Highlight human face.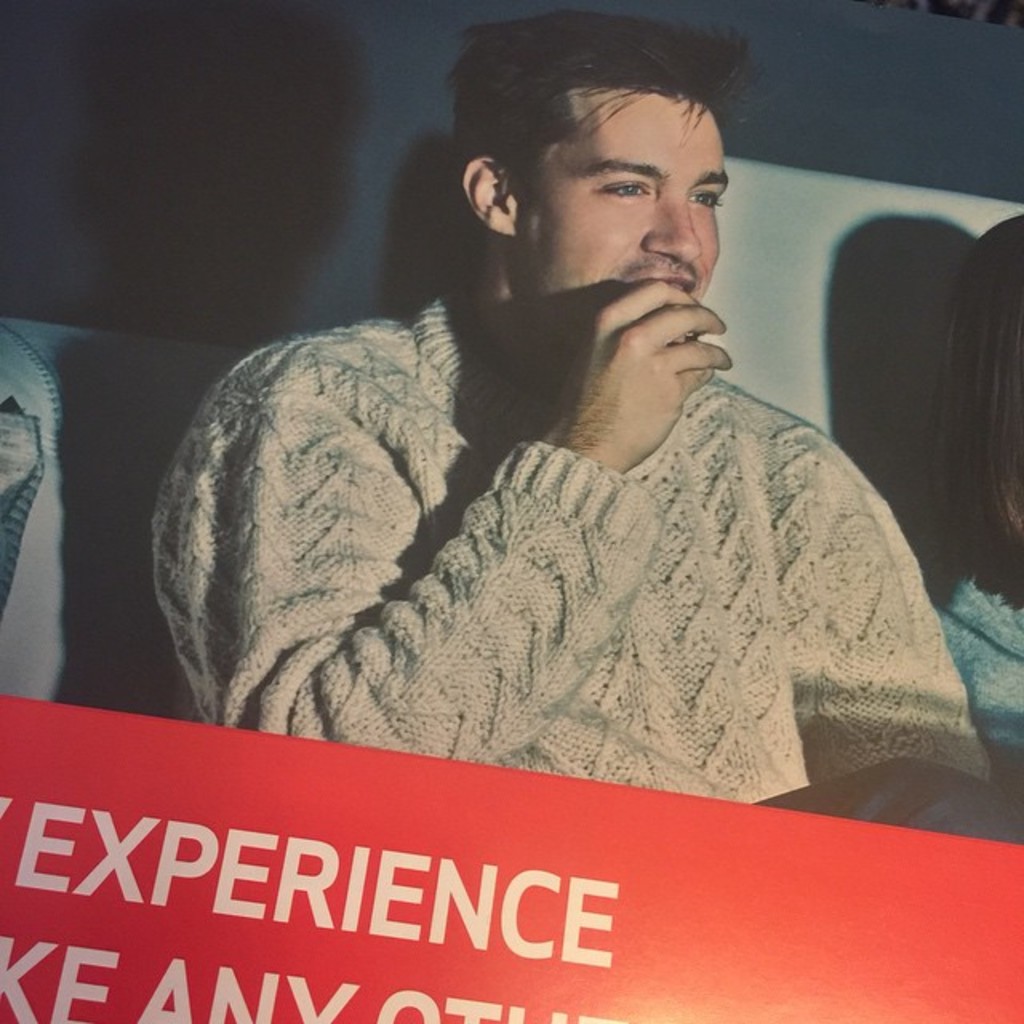
Highlighted region: box=[501, 85, 730, 350].
